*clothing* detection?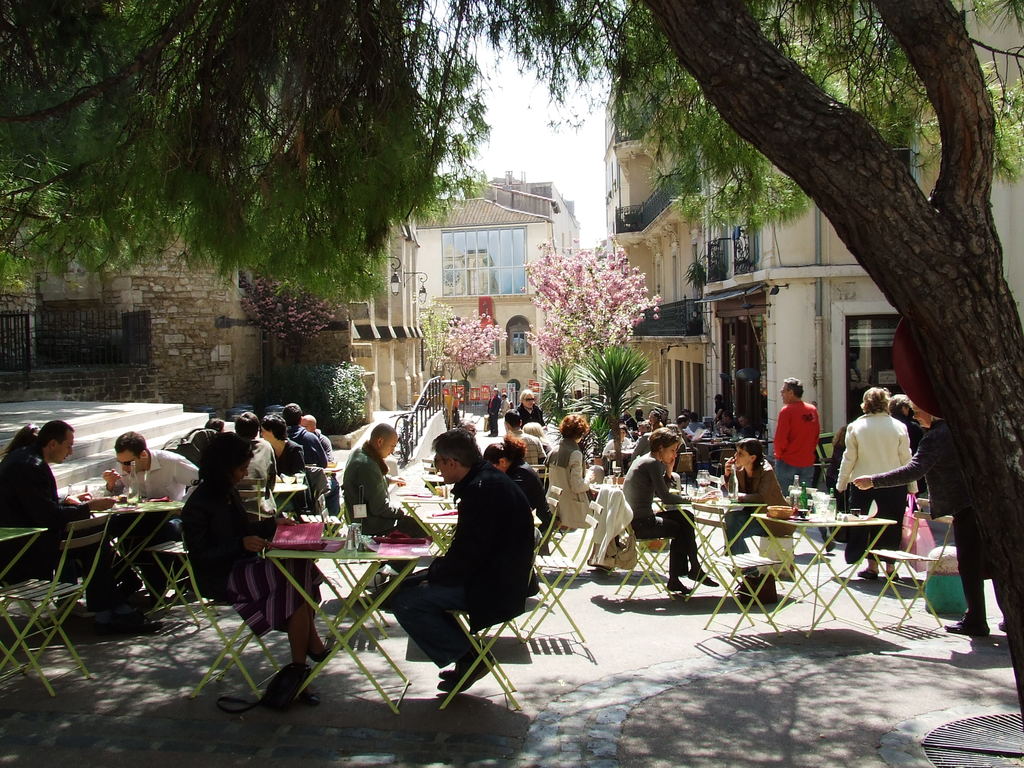
[538,444,596,528]
